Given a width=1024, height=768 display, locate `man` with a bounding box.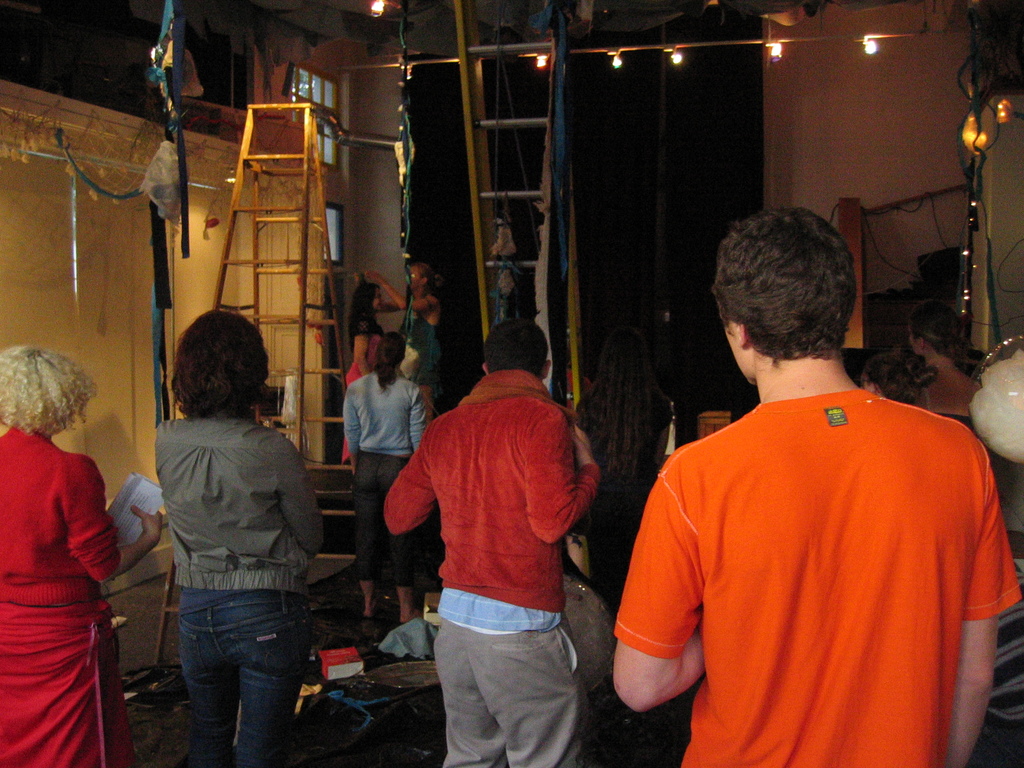
Located: locate(379, 316, 600, 767).
